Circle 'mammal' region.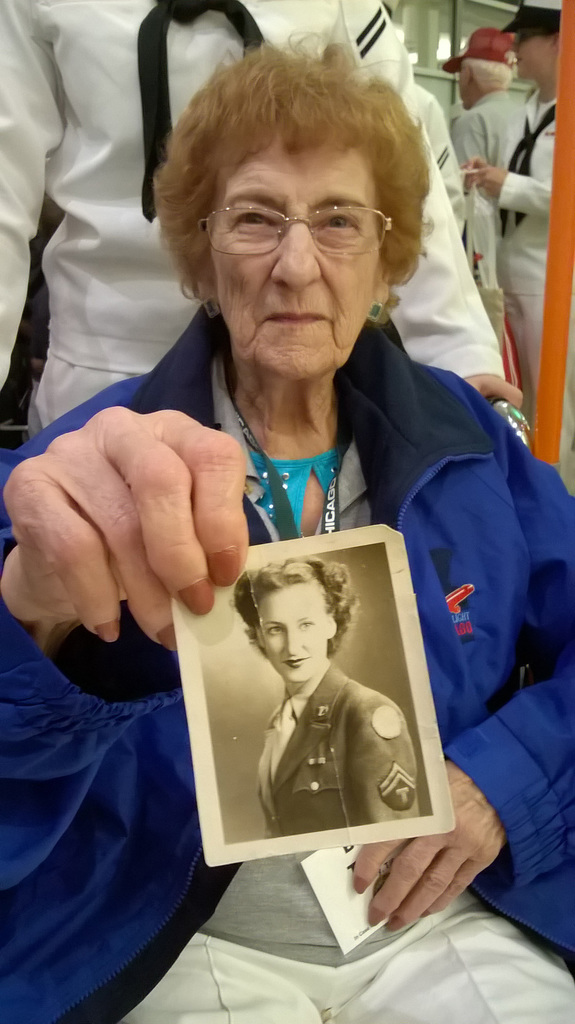
Region: bbox=[464, 0, 572, 477].
